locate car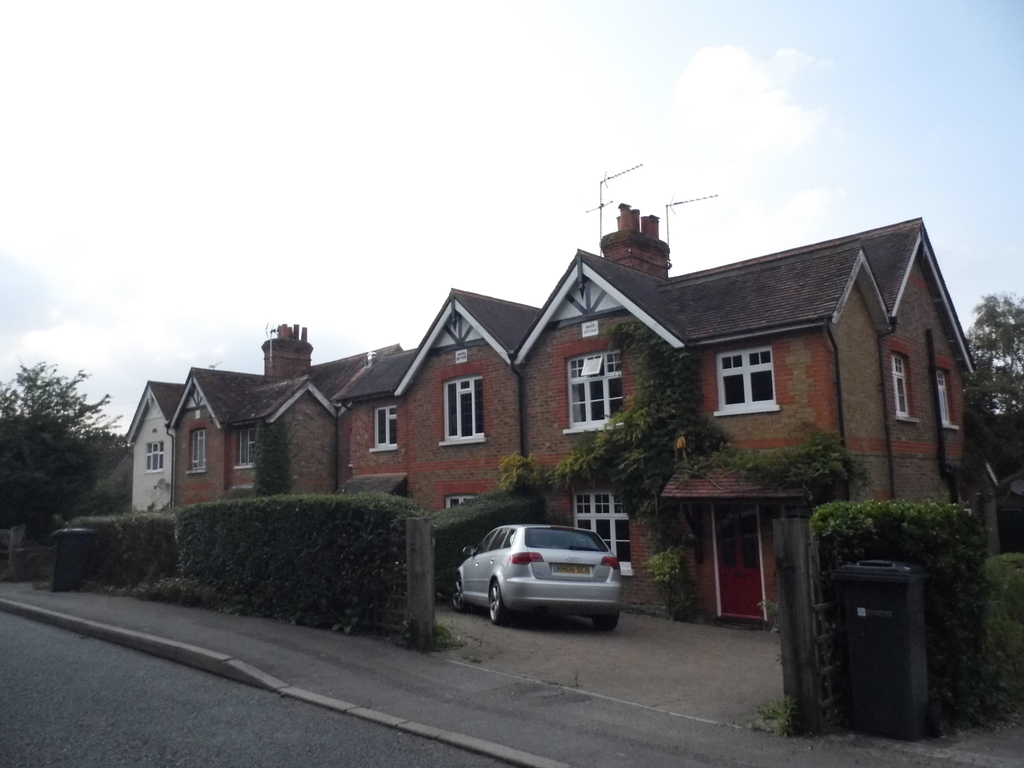
crop(452, 526, 637, 627)
